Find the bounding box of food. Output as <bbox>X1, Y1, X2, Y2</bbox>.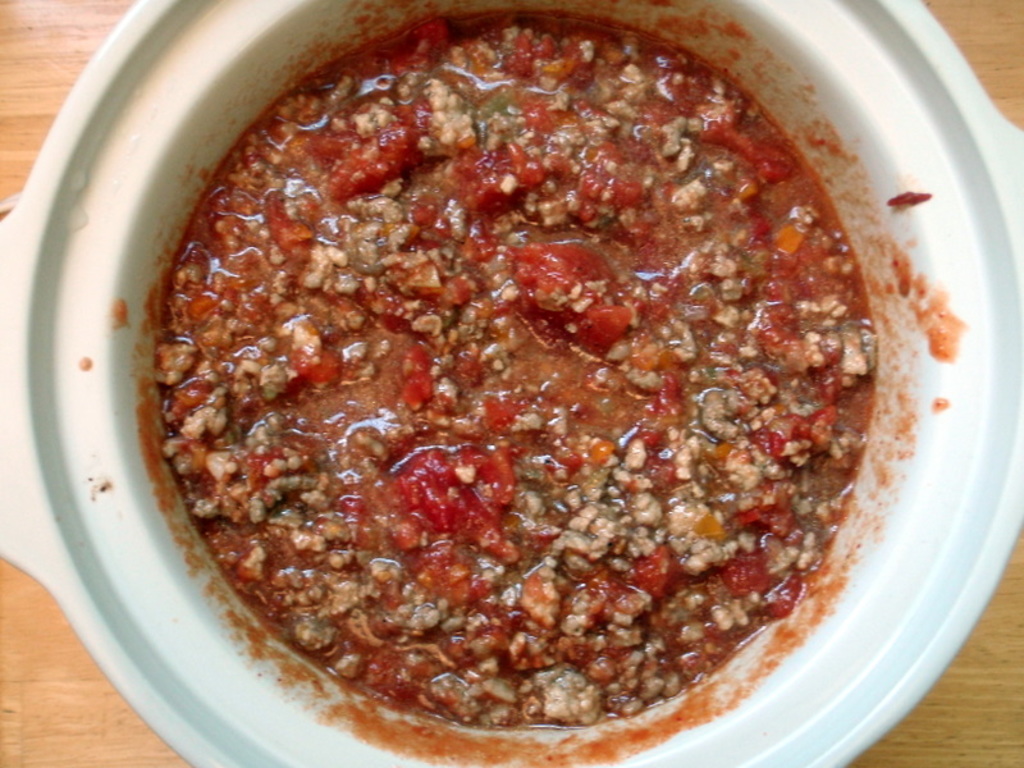
<bbox>74, 355, 93, 367</bbox>.
